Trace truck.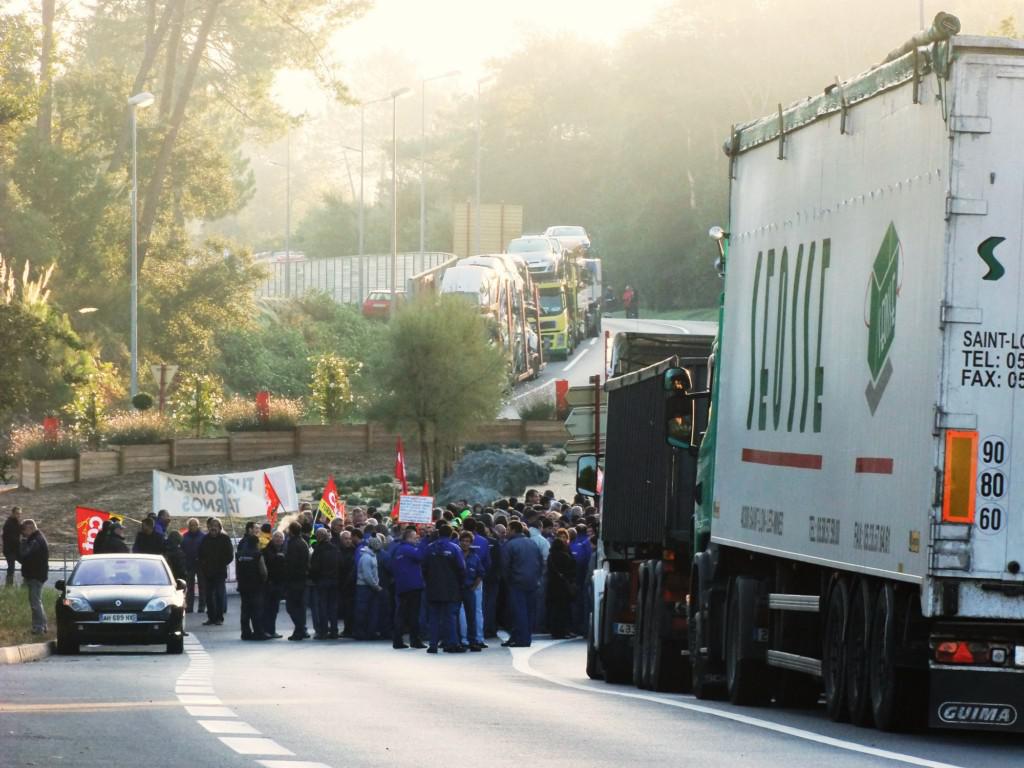
Traced to l=525, t=212, r=597, b=362.
